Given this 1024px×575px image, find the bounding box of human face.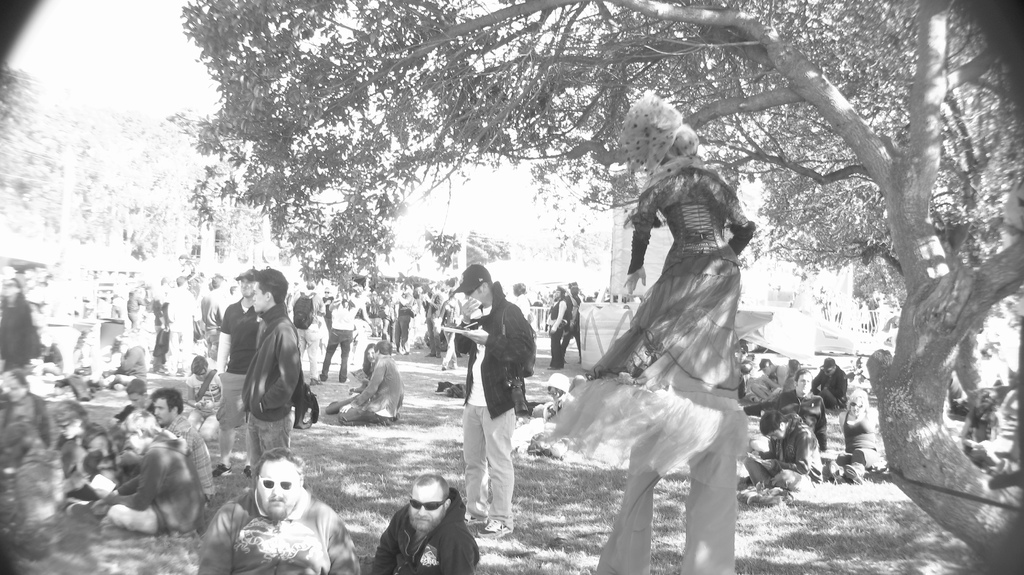
129 391 141 406.
